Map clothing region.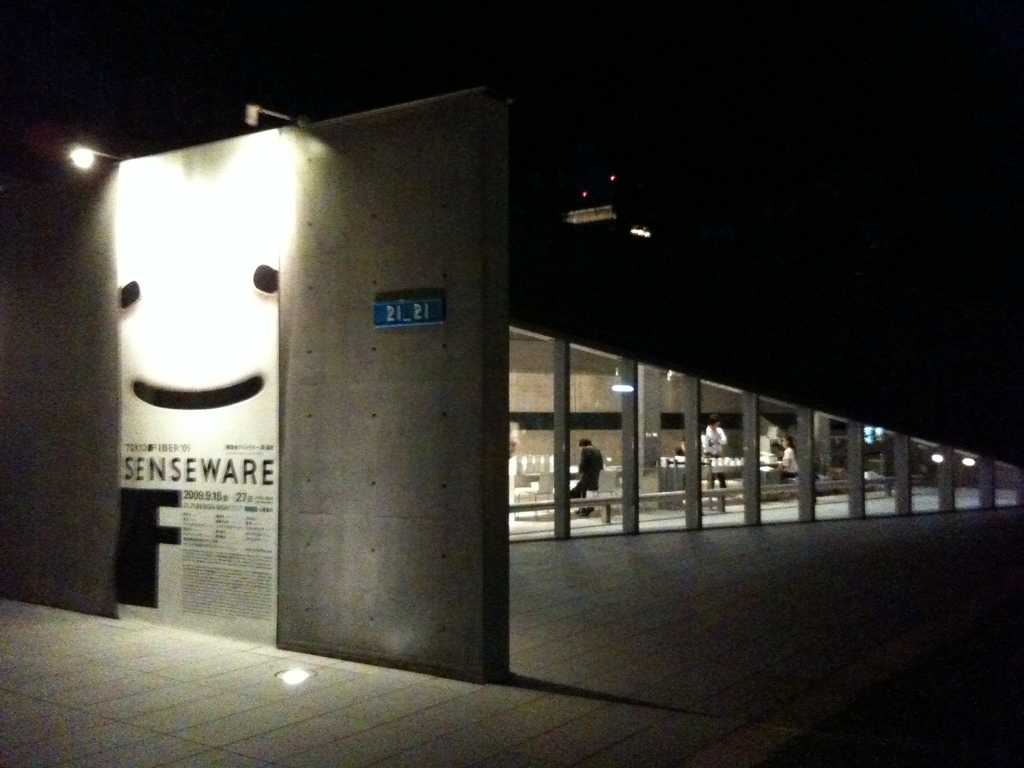
Mapped to crop(781, 447, 796, 480).
